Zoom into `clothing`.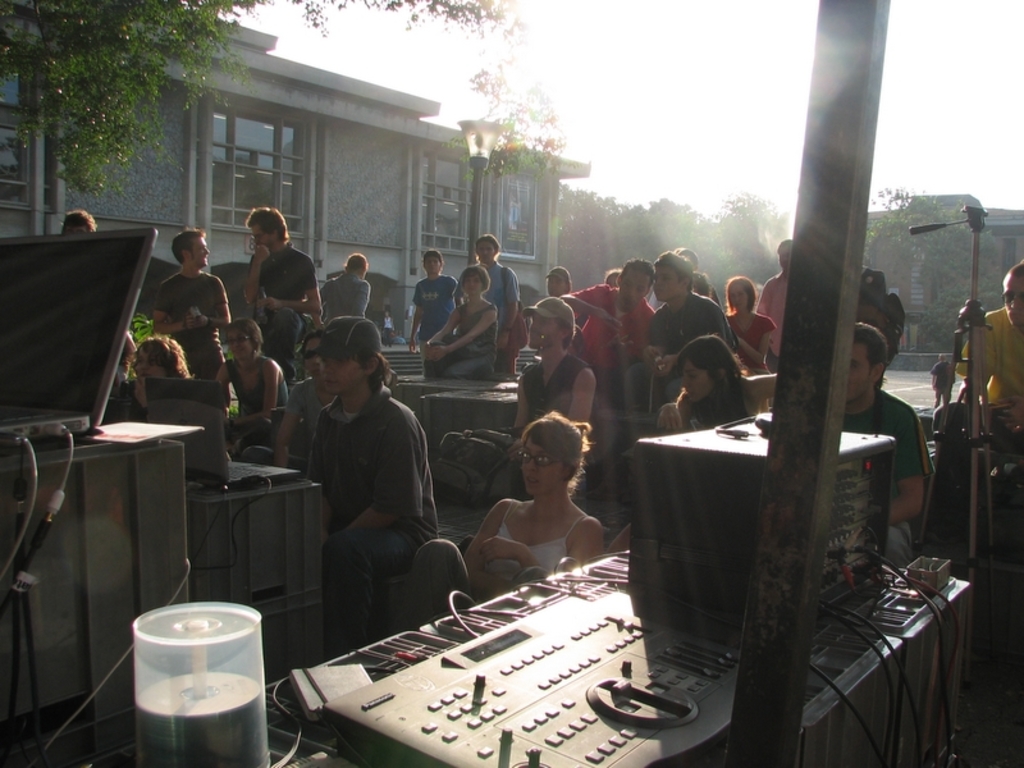
Zoom target: box(320, 268, 372, 335).
